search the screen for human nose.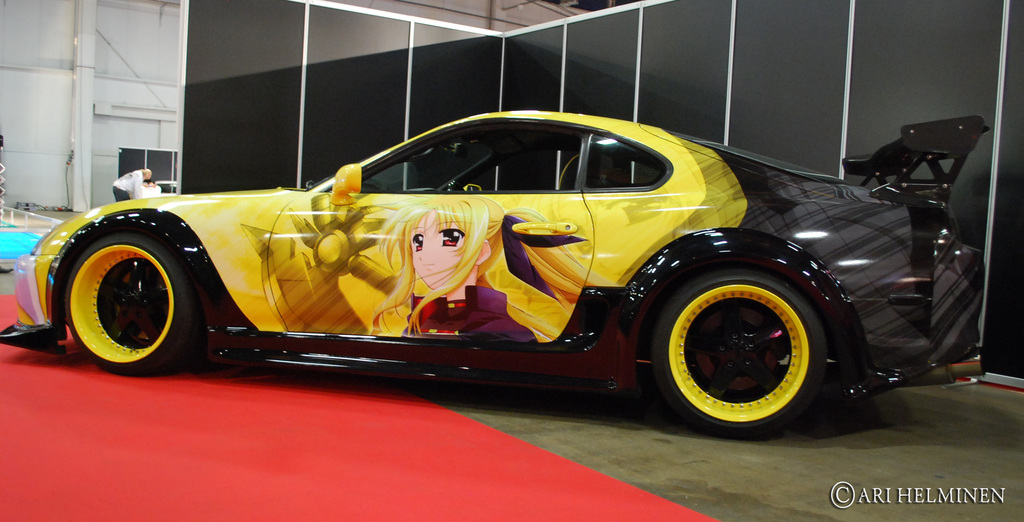
Found at crop(417, 242, 436, 268).
